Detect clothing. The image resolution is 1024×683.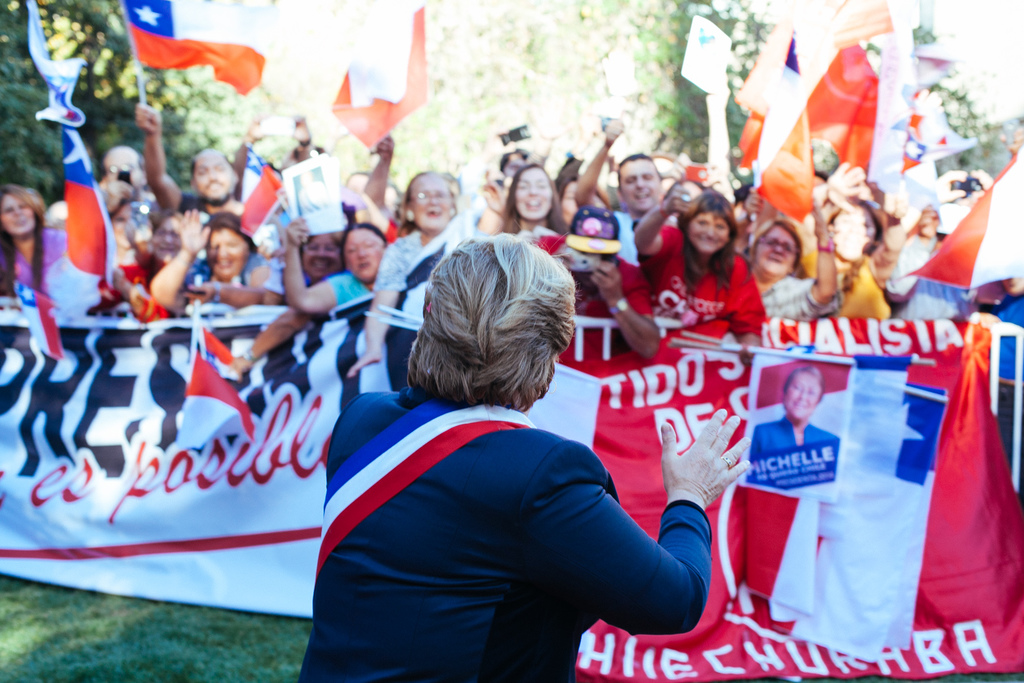
bbox=(607, 204, 680, 288).
